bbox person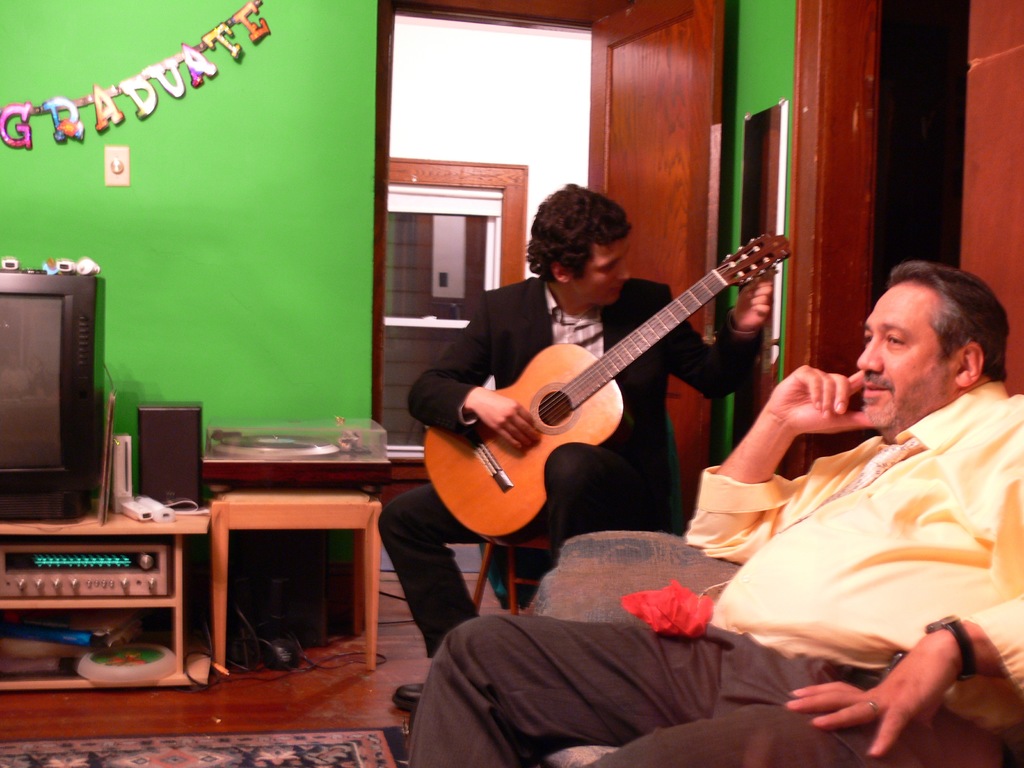
left=499, top=180, right=809, bottom=580
